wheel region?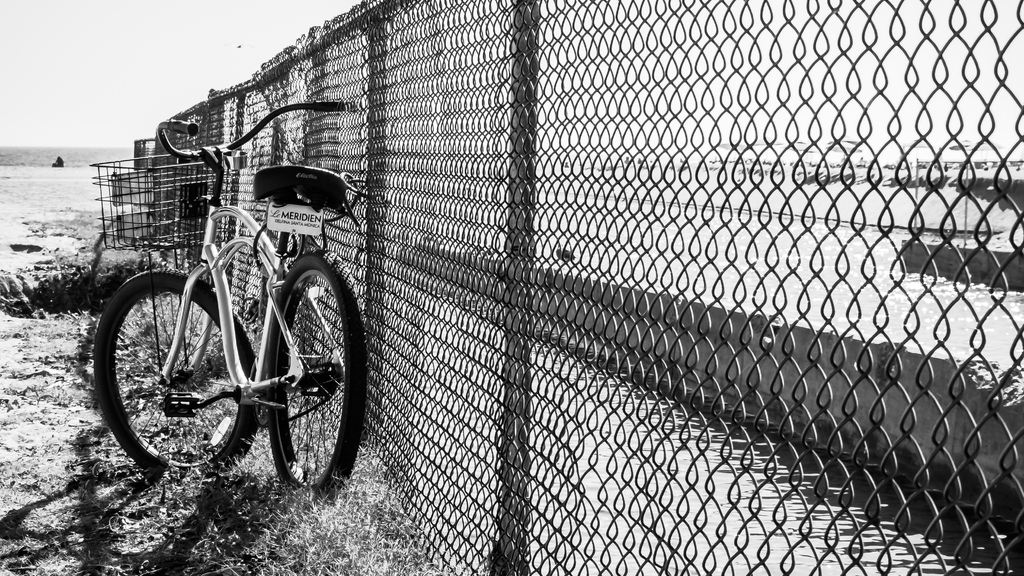
264,253,381,508
